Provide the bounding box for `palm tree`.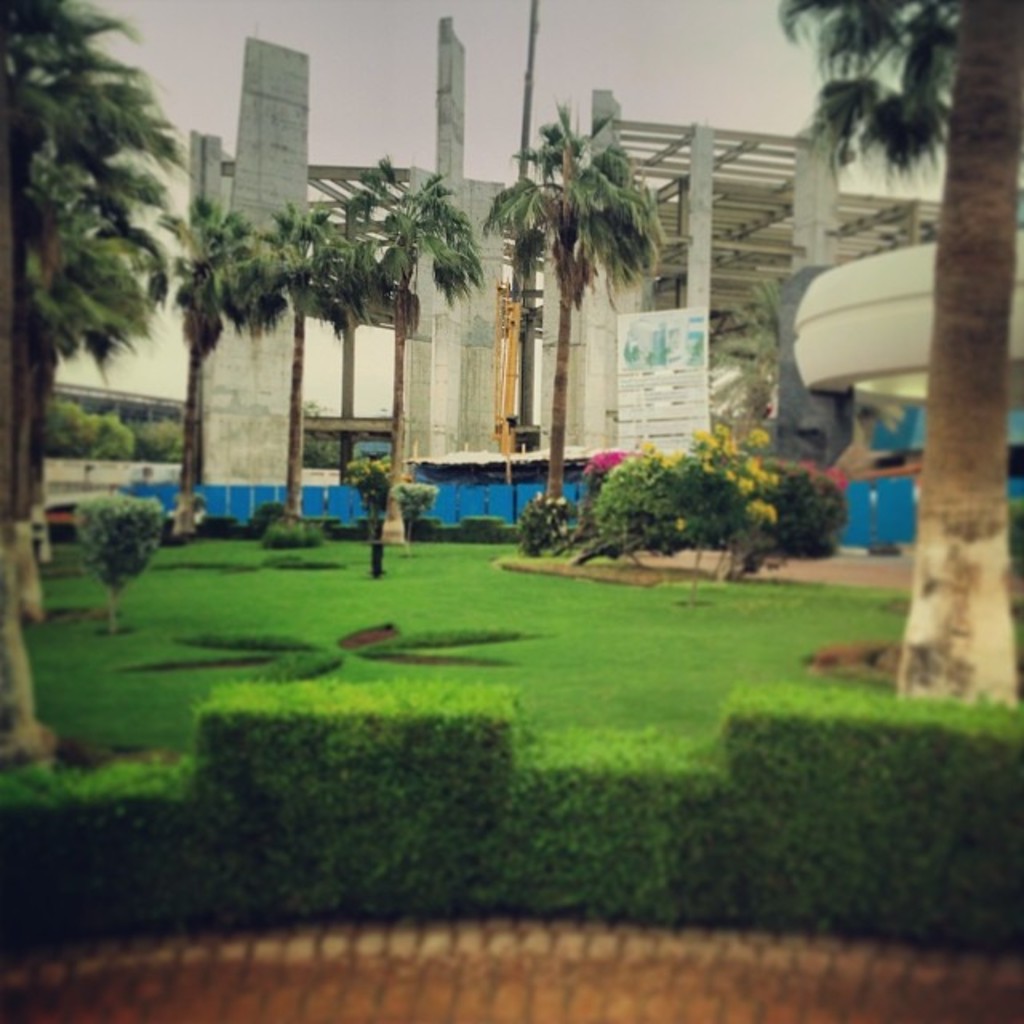
(x1=771, y1=0, x2=1022, y2=704).
